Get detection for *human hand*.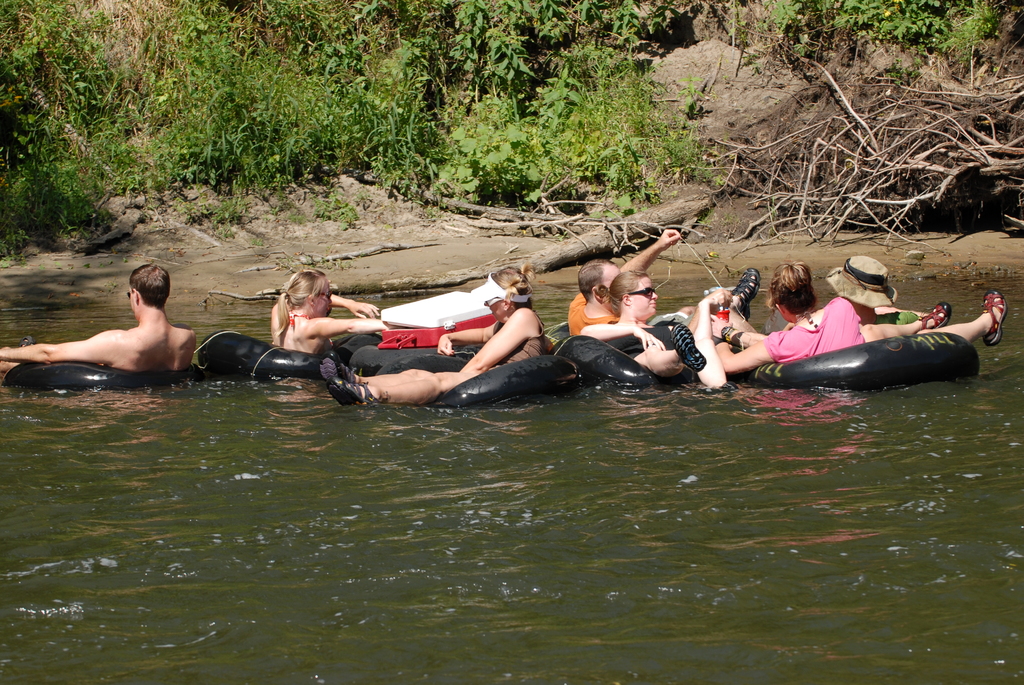
Detection: (left=350, top=302, right=381, bottom=317).
